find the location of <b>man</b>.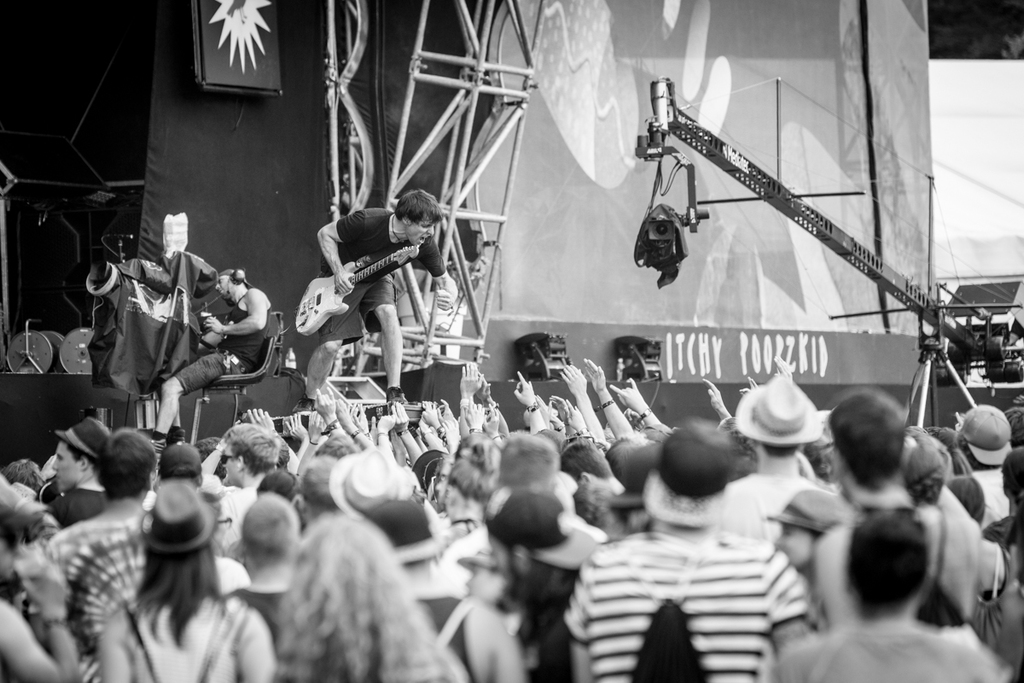
Location: {"x1": 551, "y1": 435, "x2": 621, "y2": 497}.
